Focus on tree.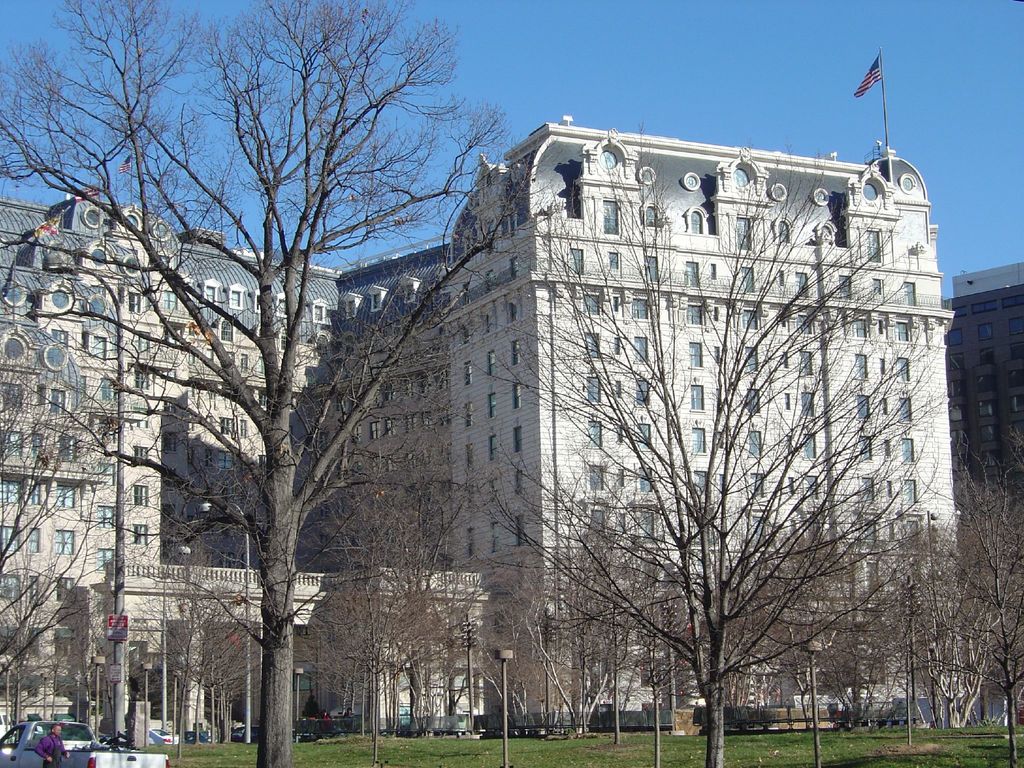
Focused at select_region(864, 513, 1010, 732).
